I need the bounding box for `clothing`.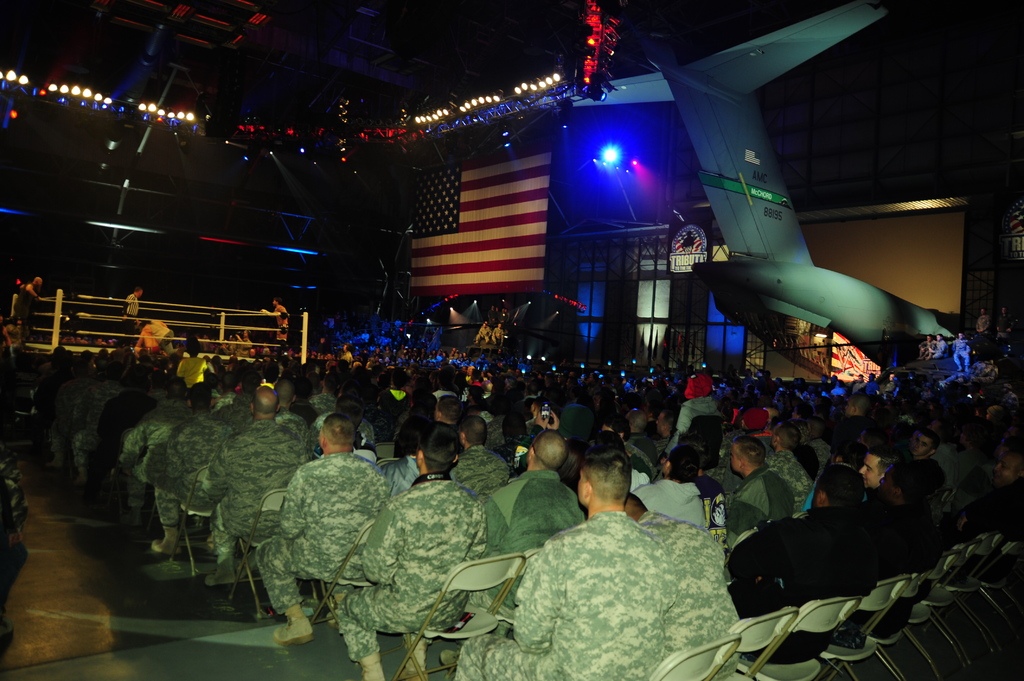
Here it is: bbox=[1002, 392, 1021, 414].
